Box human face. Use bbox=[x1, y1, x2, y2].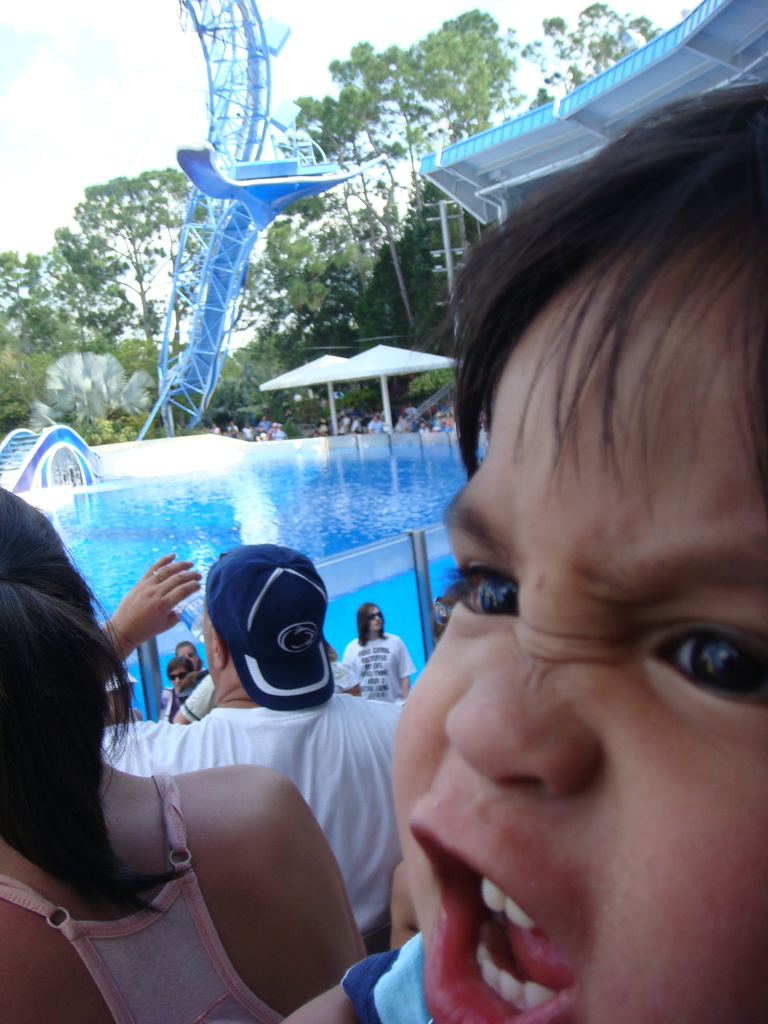
bbox=[367, 266, 767, 1023].
